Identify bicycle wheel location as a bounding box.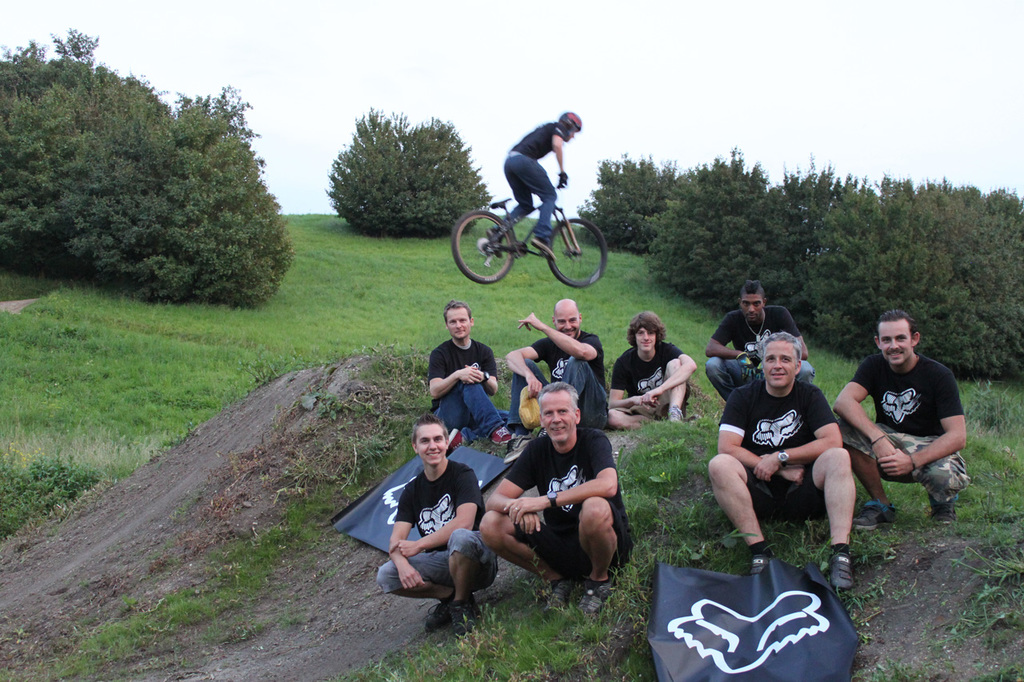
box(450, 209, 517, 284).
